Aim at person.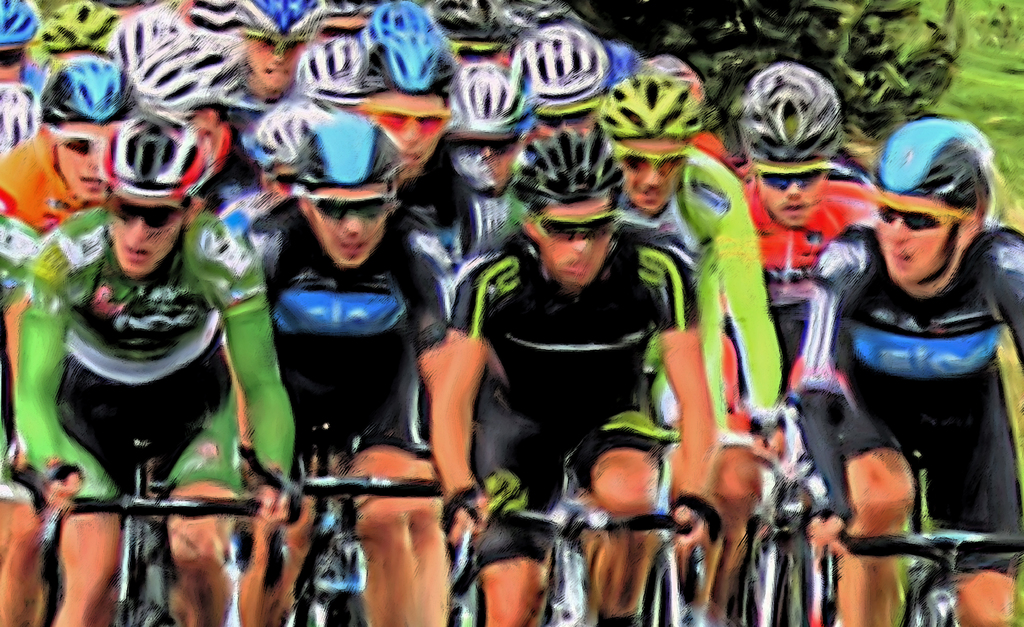
Aimed at [698,62,881,413].
